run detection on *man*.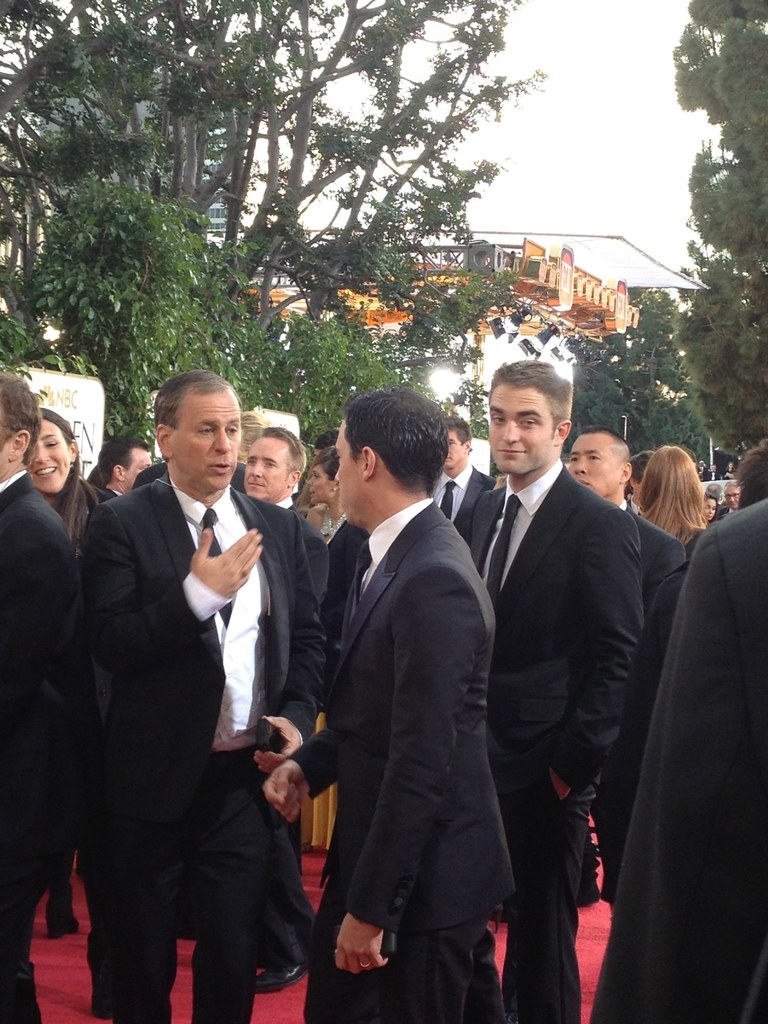
Result: BBox(283, 356, 523, 1023).
